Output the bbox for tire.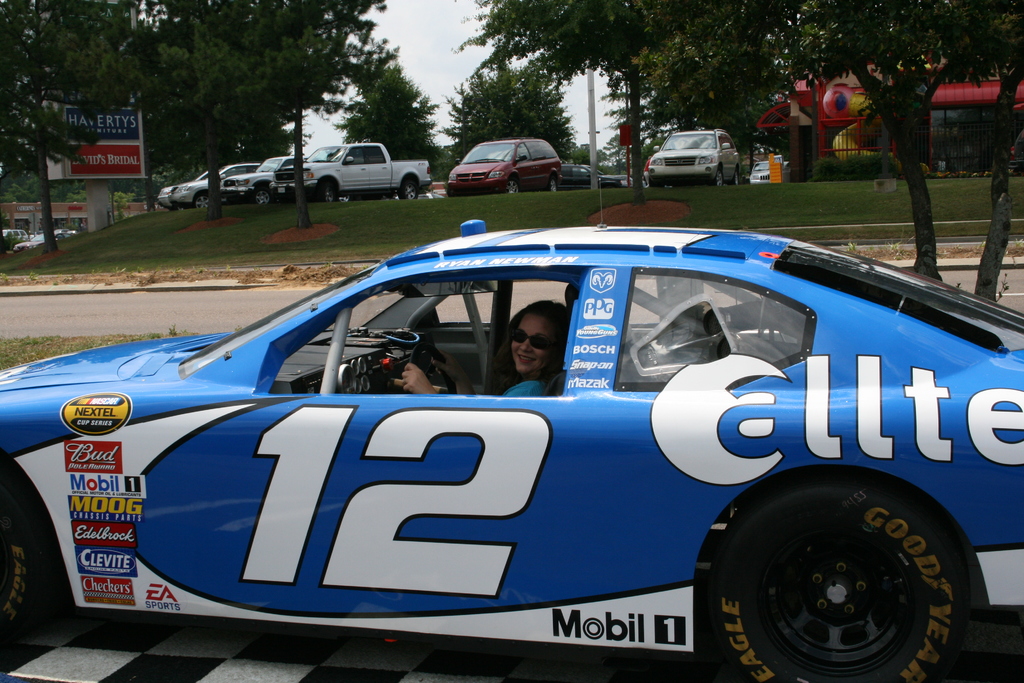
[403, 172, 419, 200].
